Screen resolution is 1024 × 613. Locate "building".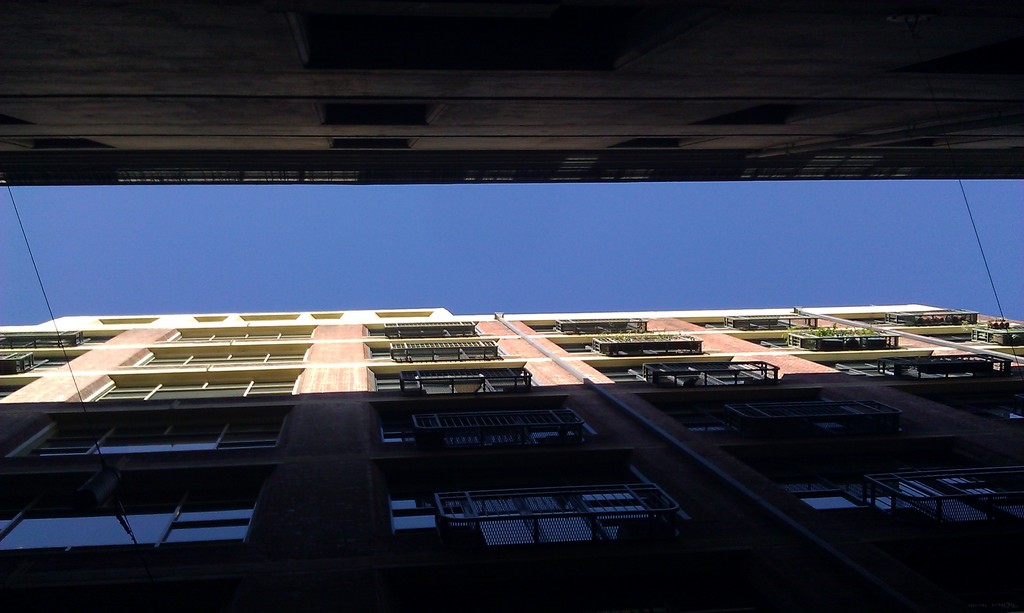
{"x1": 0, "y1": 301, "x2": 1023, "y2": 612}.
